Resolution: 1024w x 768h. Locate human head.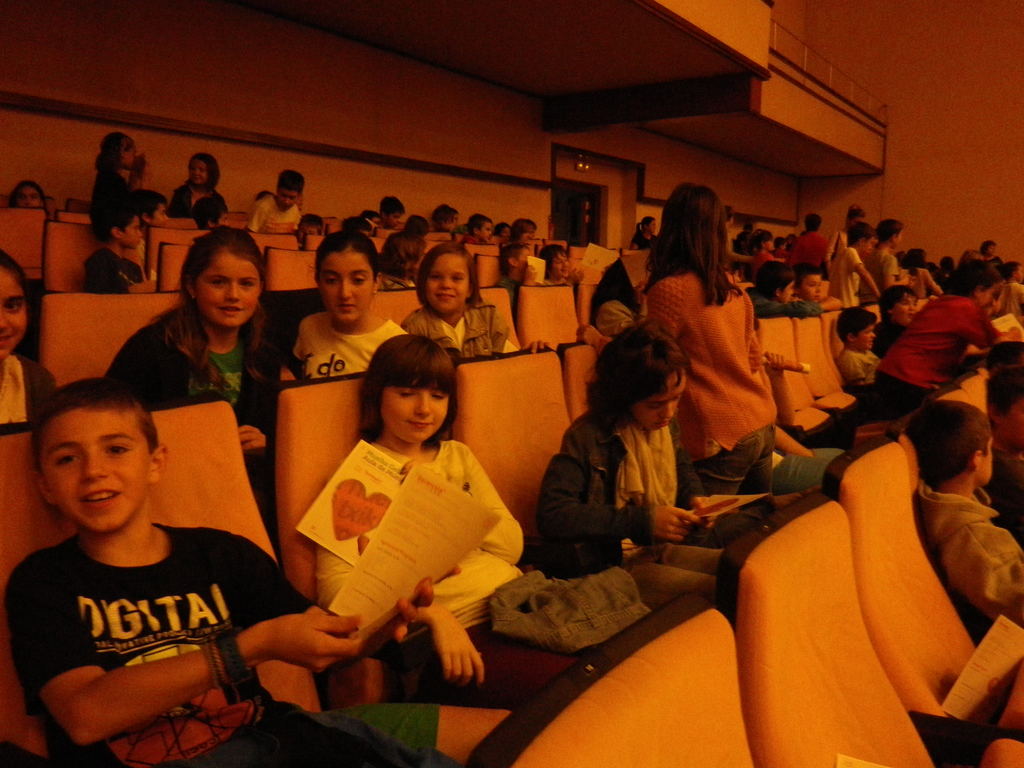
805, 212, 825, 230.
